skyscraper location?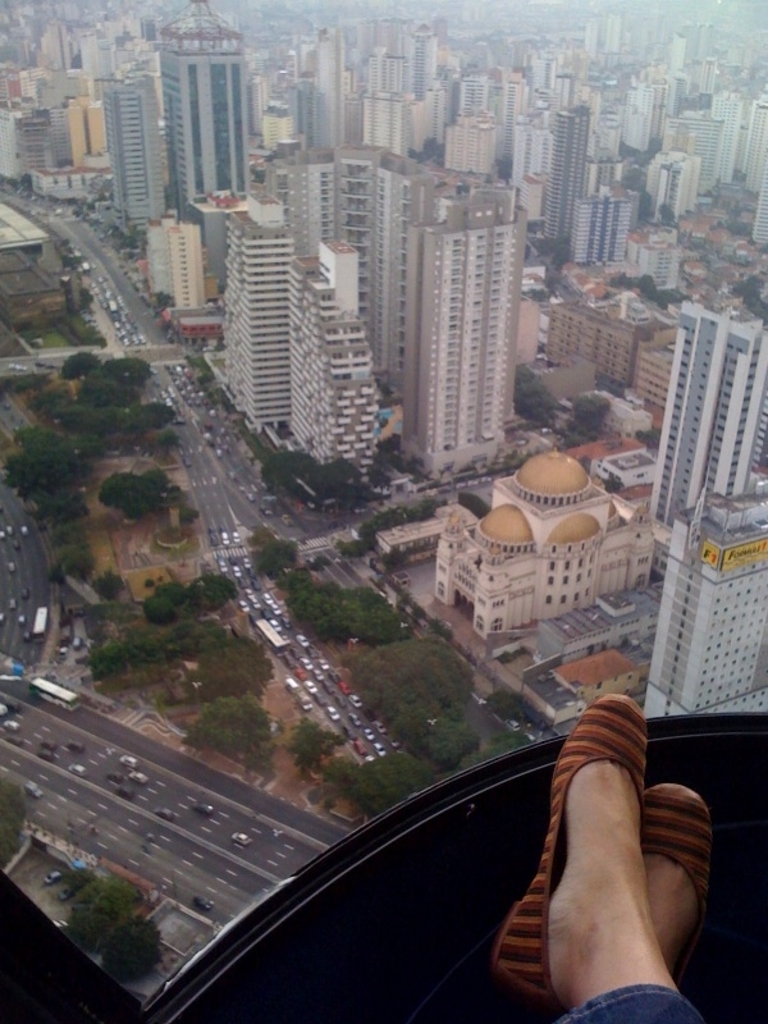
box=[412, 178, 521, 428]
